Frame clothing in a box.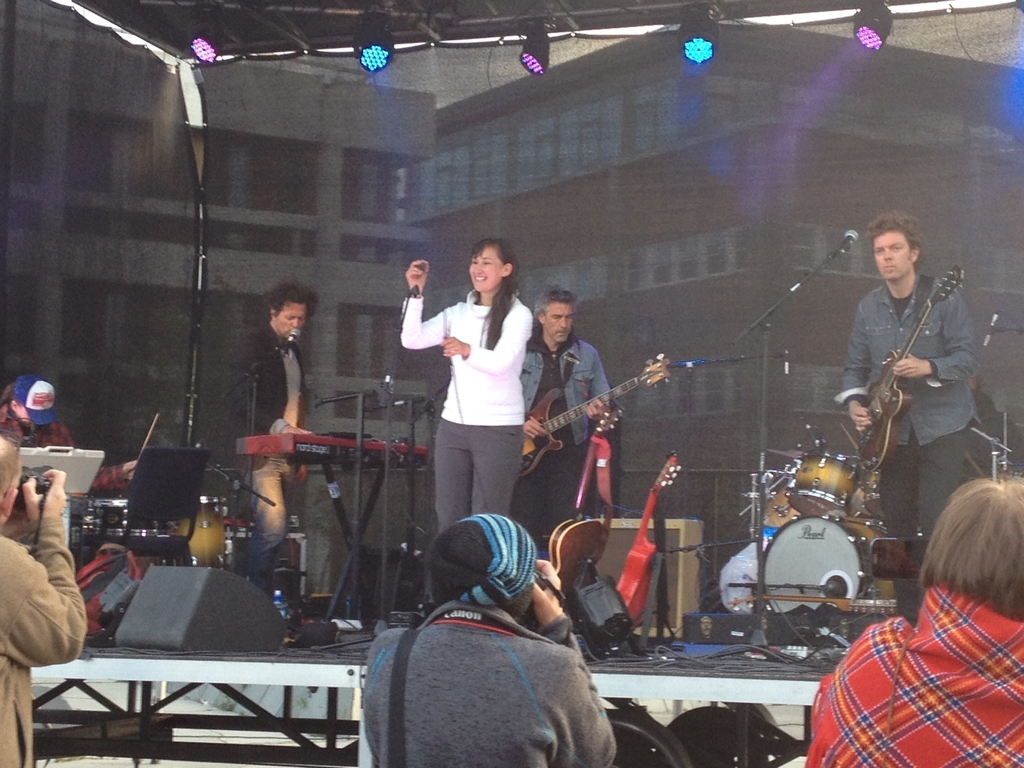
rect(836, 271, 976, 456).
